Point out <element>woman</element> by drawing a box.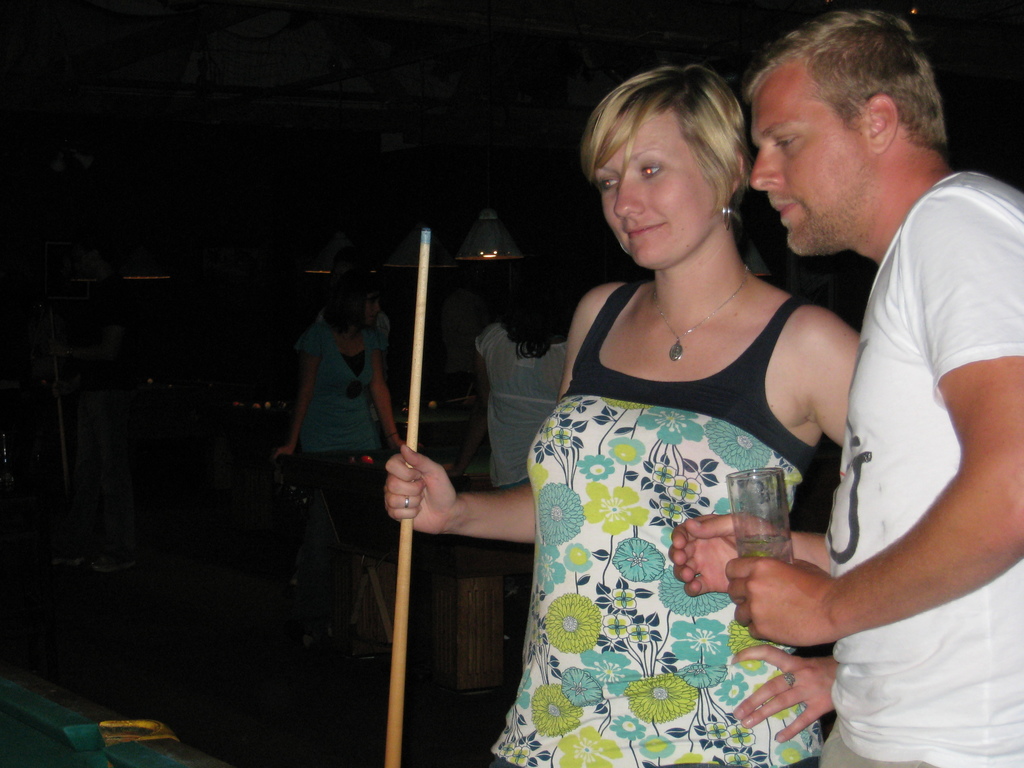
[x1=383, y1=64, x2=856, y2=767].
